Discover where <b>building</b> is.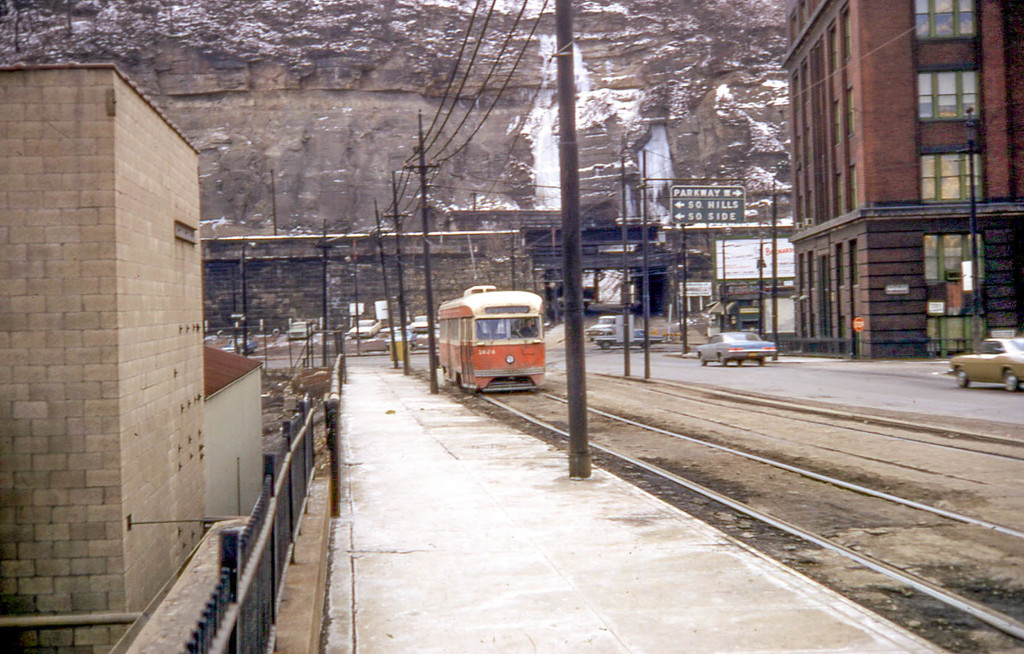
Discovered at Rect(781, 0, 1023, 353).
